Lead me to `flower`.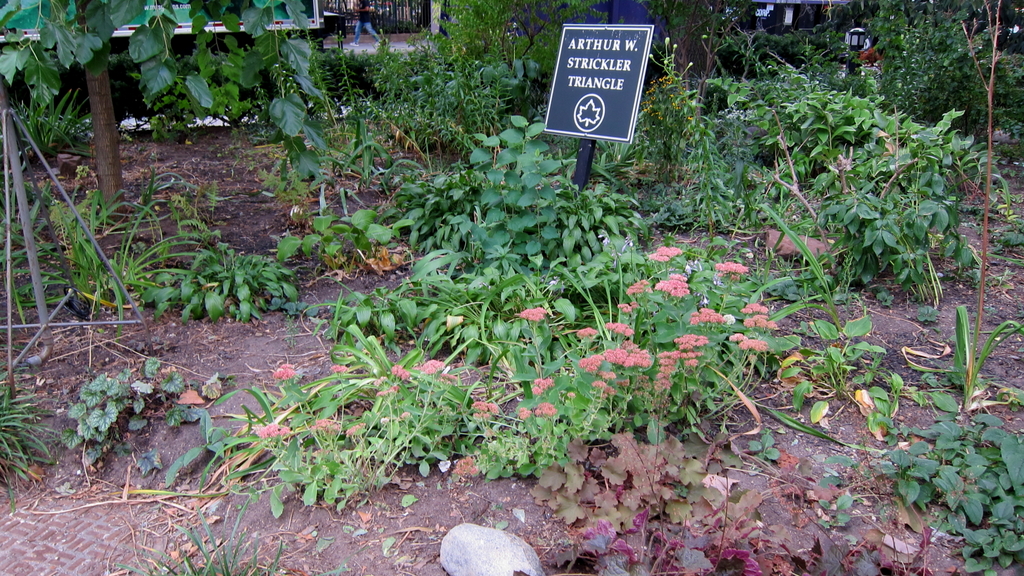
Lead to {"left": 269, "top": 360, "right": 298, "bottom": 382}.
